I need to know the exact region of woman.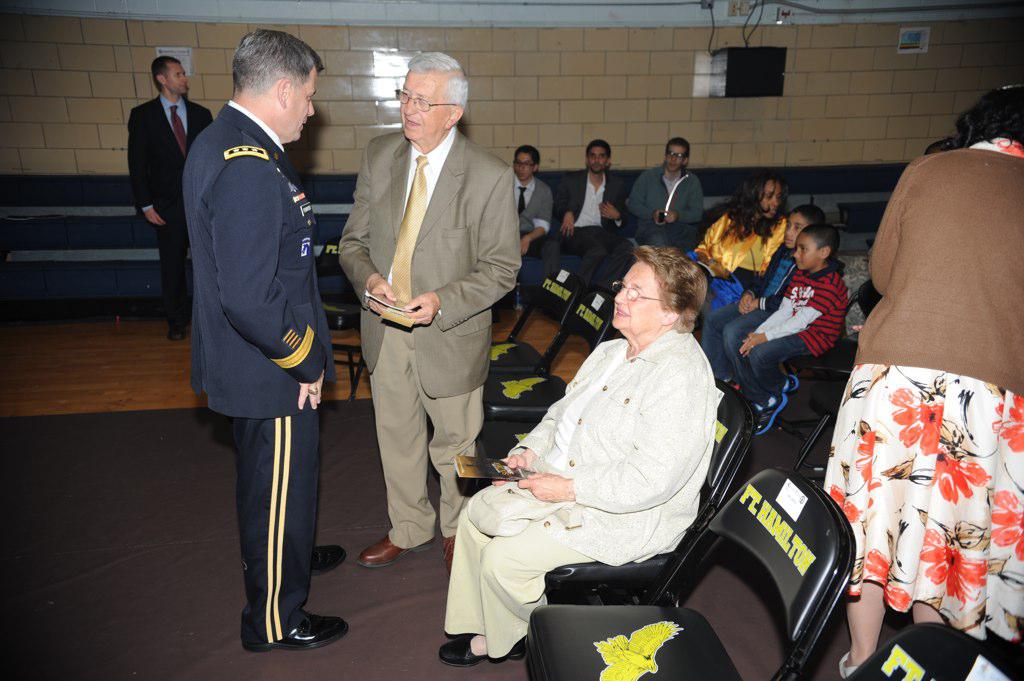
Region: x1=494, y1=226, x2=748, y2=664.
